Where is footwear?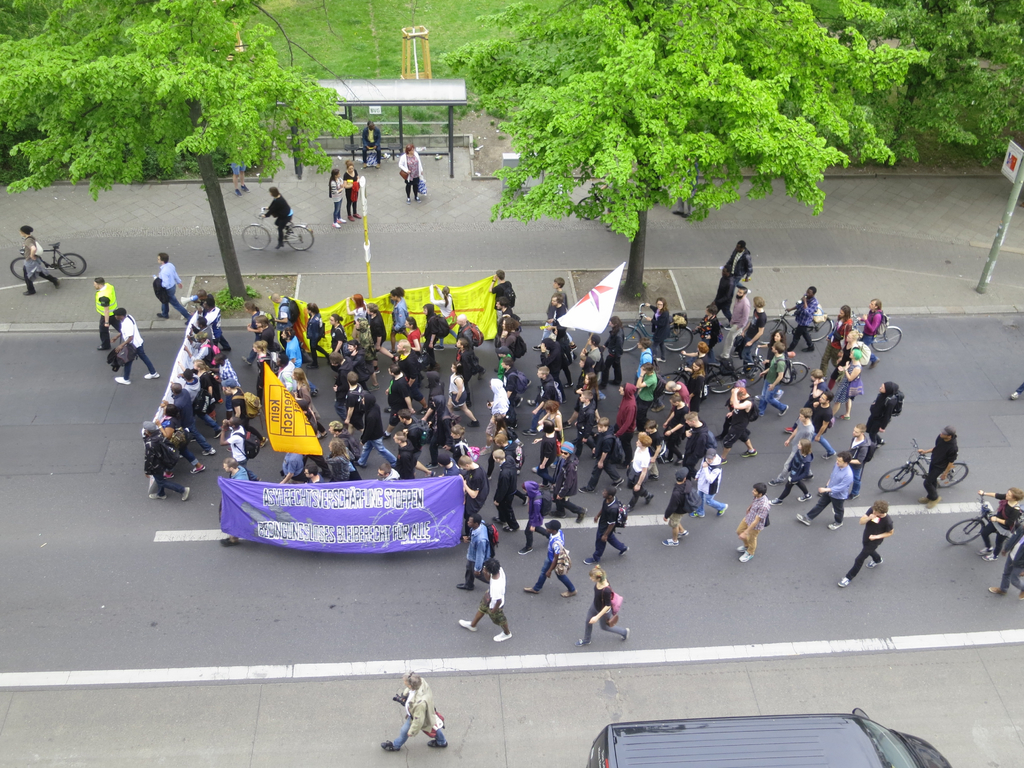
218, 398, 225, 404.
